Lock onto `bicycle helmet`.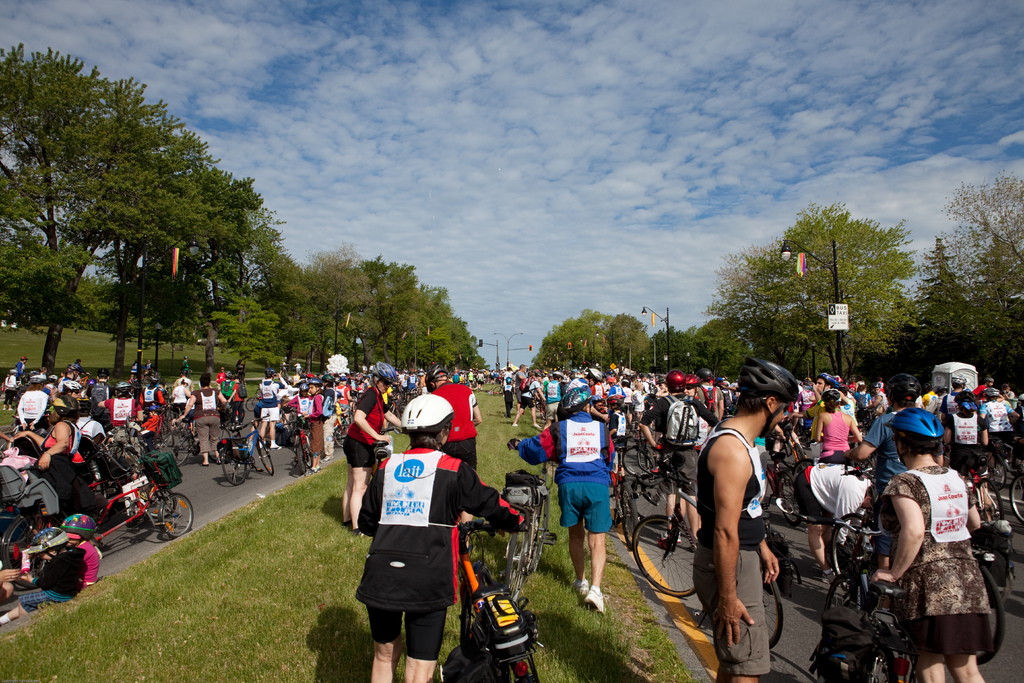
Locked: BBox(699, 370, 708, 381).
